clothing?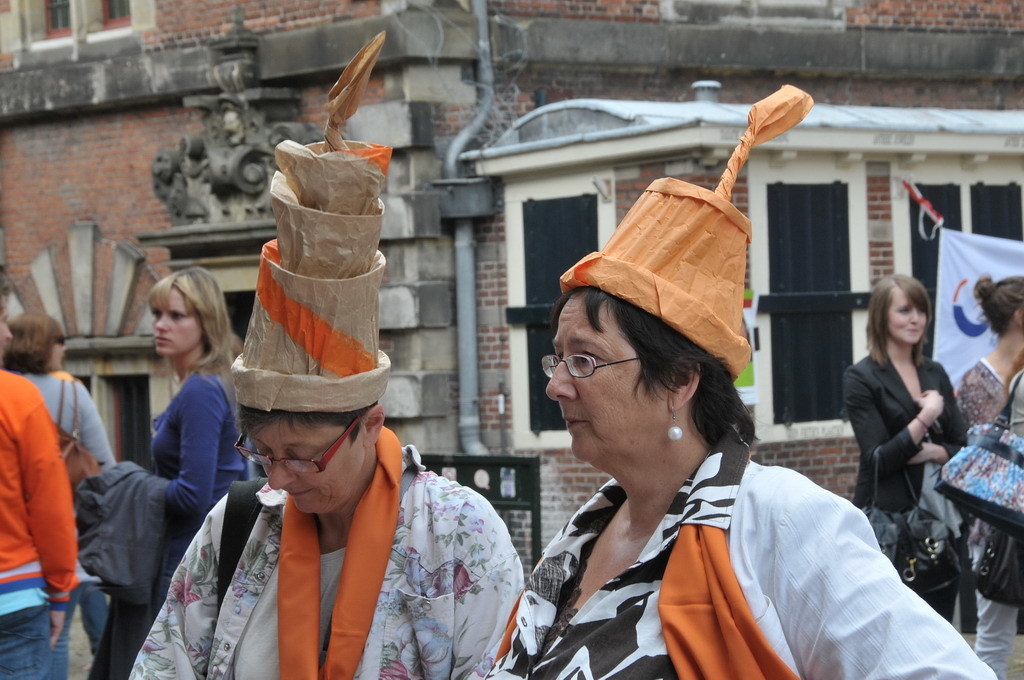
<box>0,368,78,679</box>
